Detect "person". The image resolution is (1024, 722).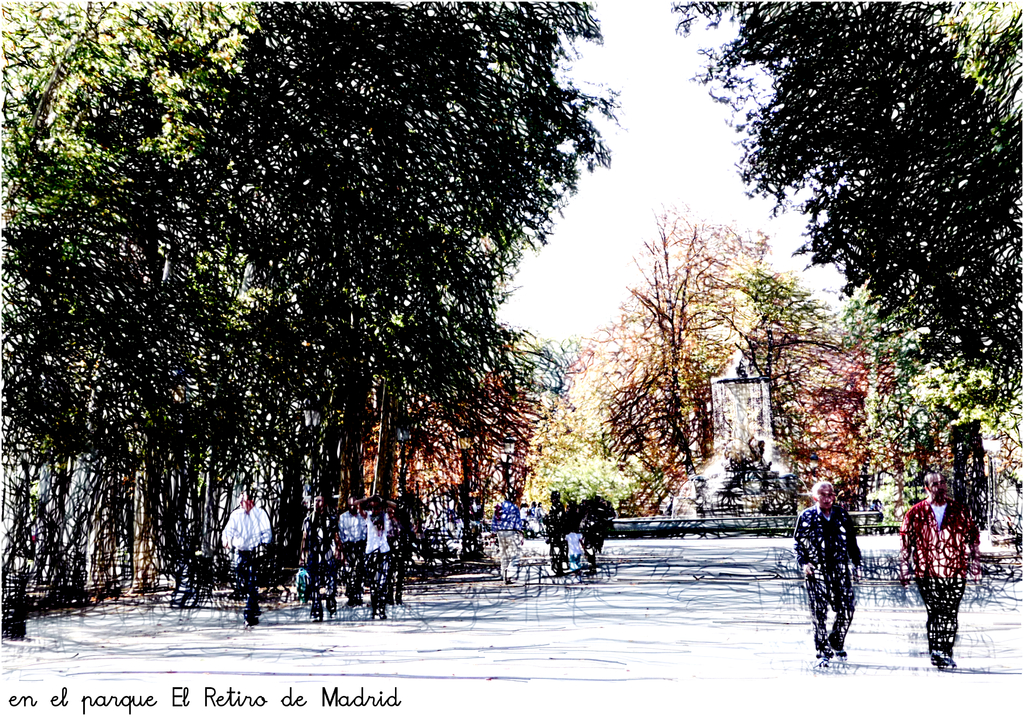
Rect(493, 493, 518, 584).
